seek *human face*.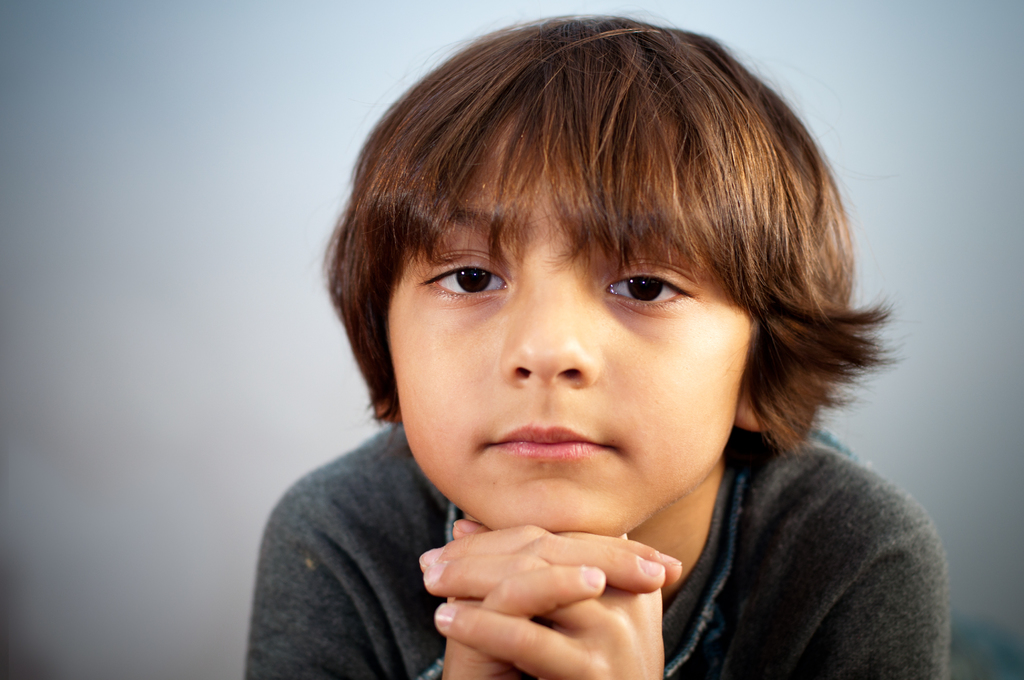
l=391, t=114, r=750, b=539.
